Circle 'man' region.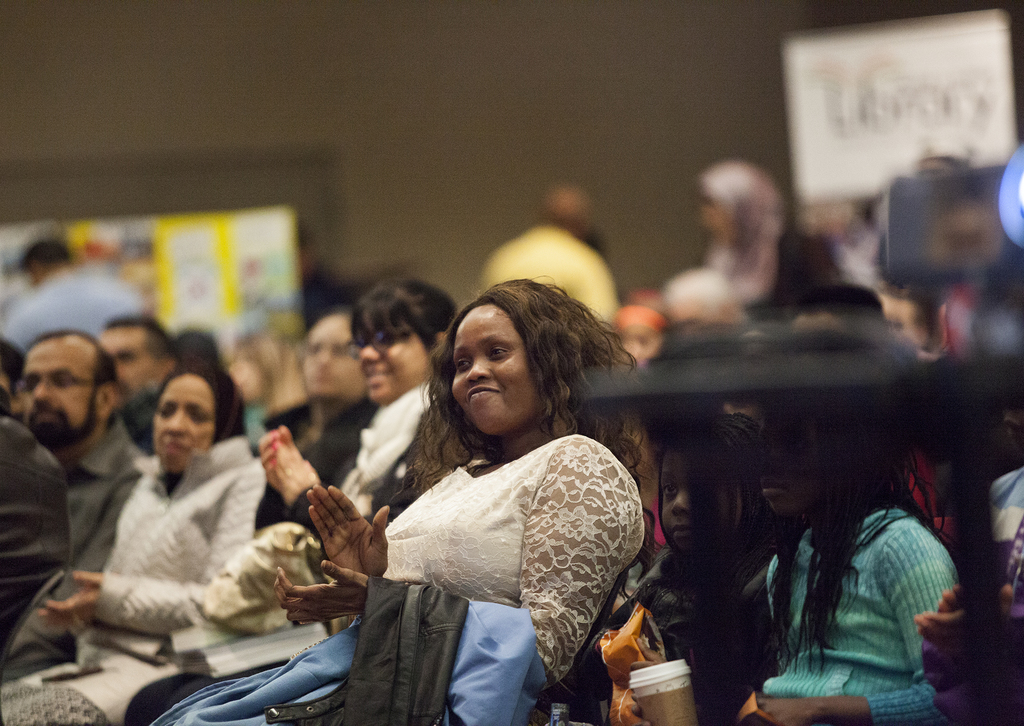
Region: bbox=(8, 331, 160, 601).
